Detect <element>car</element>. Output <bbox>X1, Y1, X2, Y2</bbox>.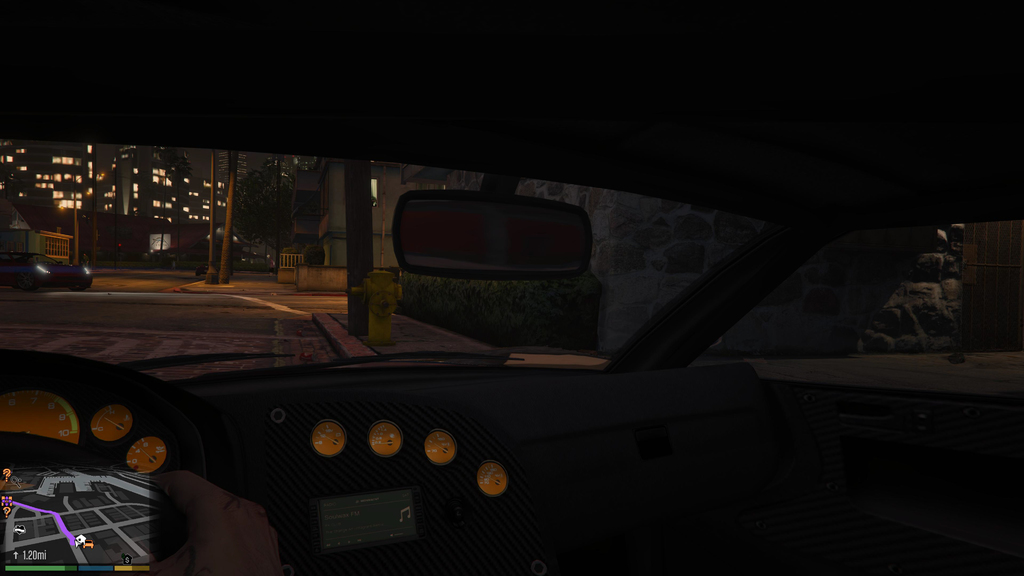
<bbox>0, 250, 94, 289</bbox>.
